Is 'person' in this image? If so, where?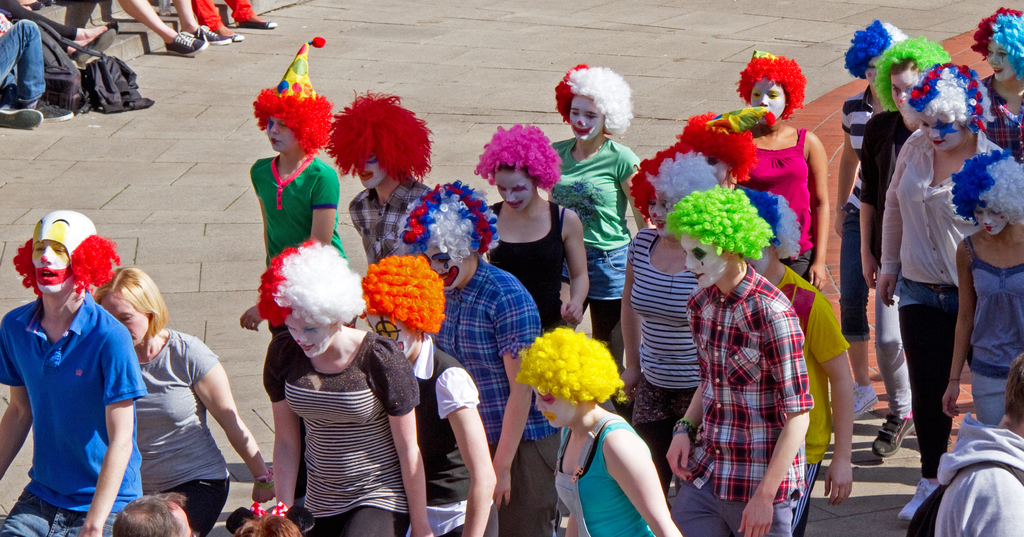
Yes, at (743,192,854,534).
